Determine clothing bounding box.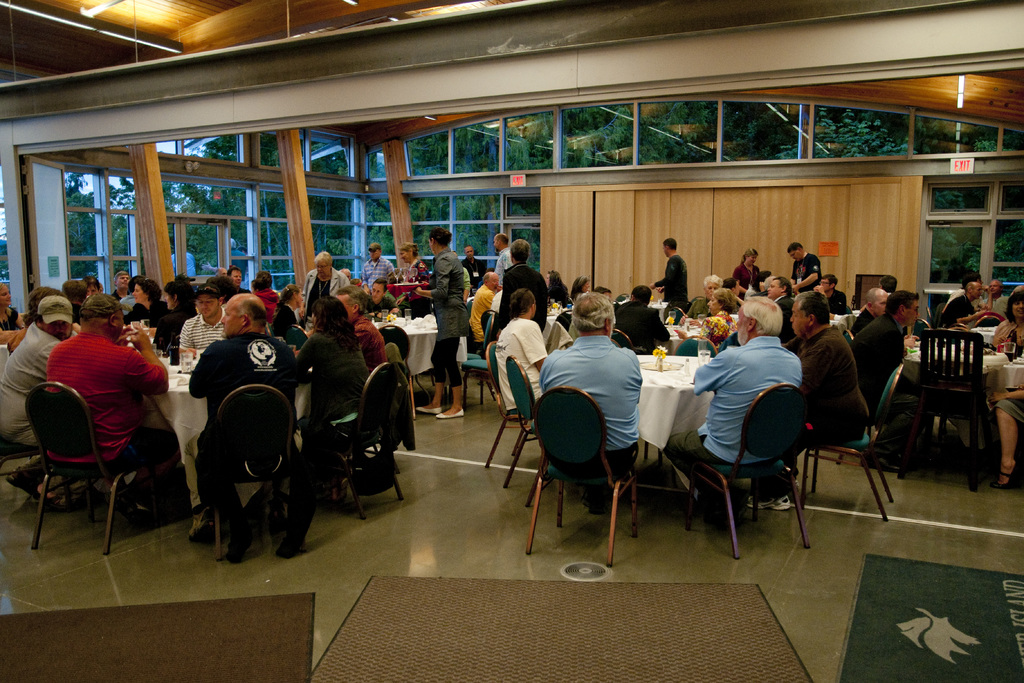
Determined: locate(180, 299, 225, 366).
